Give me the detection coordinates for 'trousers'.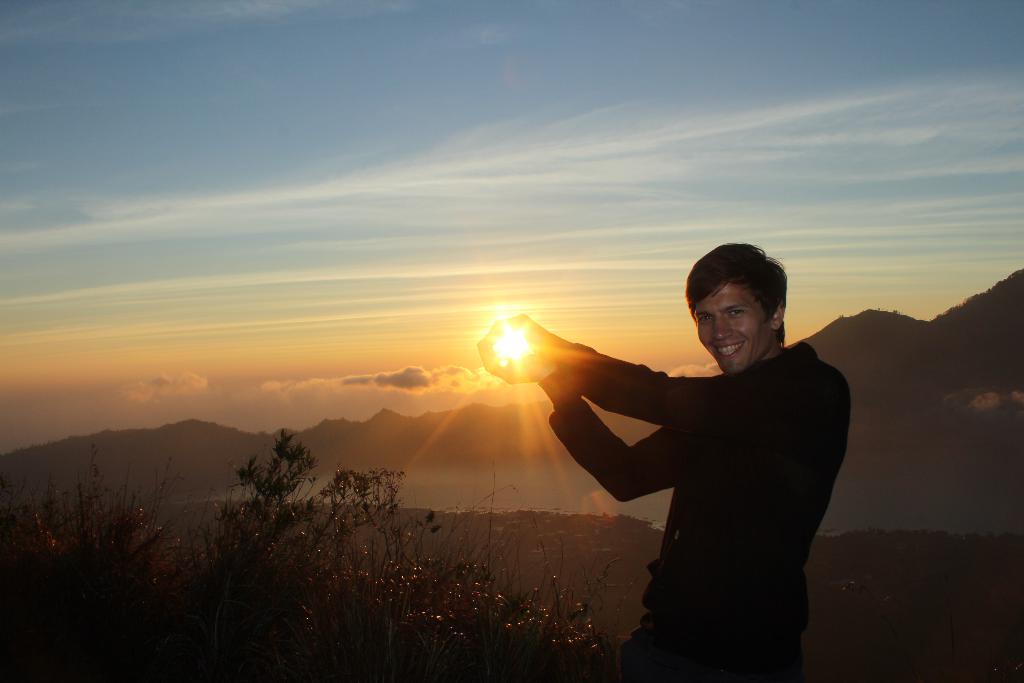
bbox=(621, 610, 804, 682).
